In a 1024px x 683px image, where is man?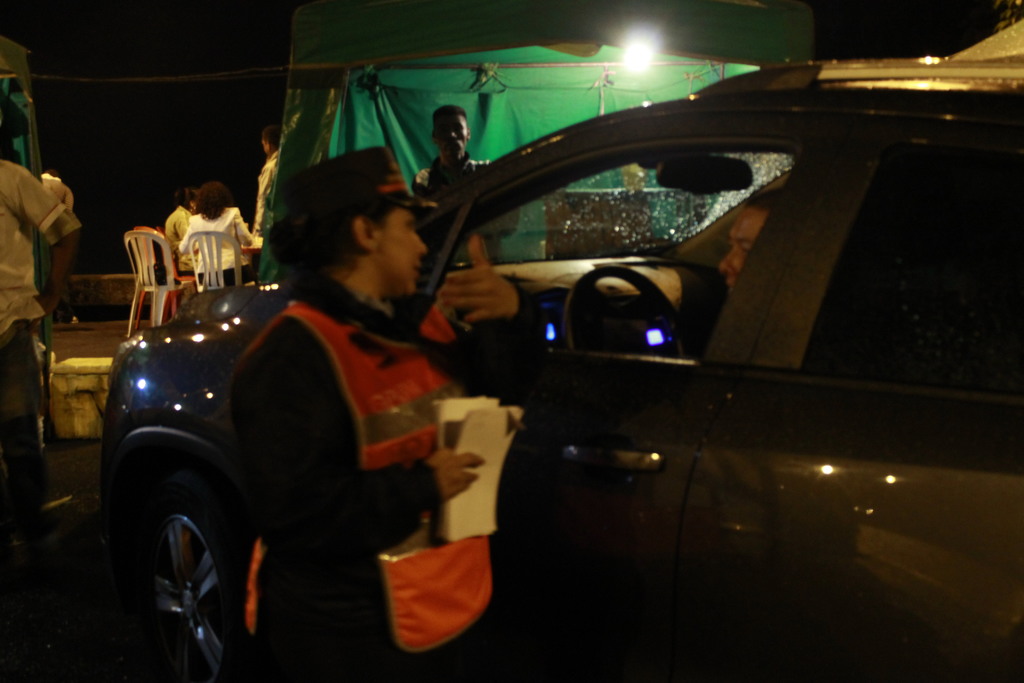
<bbox>253, 119, 286, 240</bbox>.
